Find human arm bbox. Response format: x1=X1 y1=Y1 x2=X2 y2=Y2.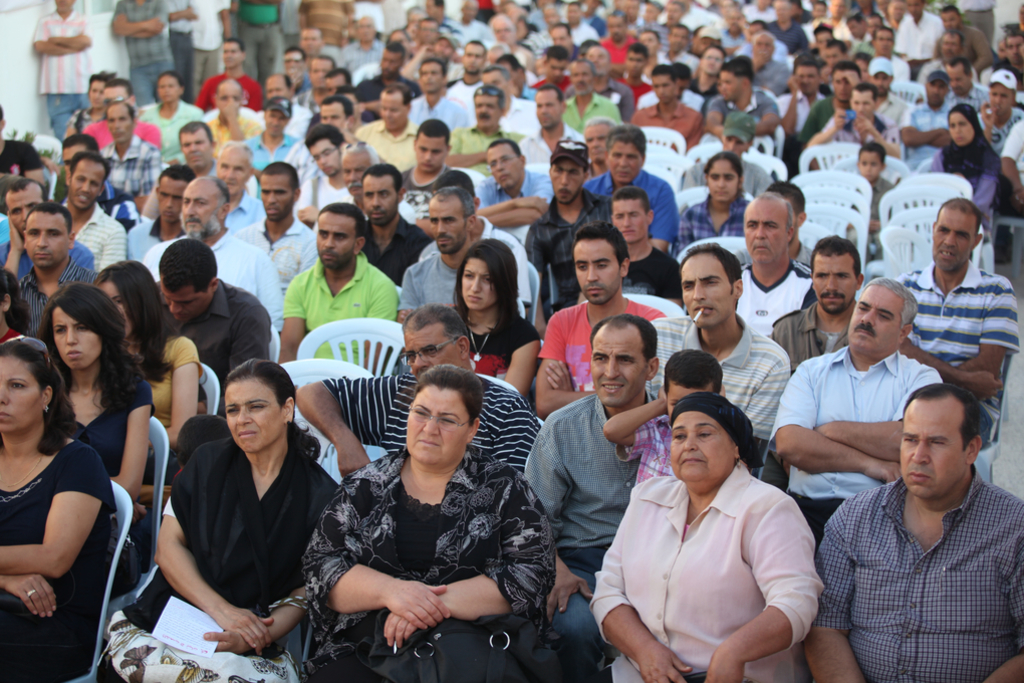
x1=107 y1=379 x2=158 y2=496.
